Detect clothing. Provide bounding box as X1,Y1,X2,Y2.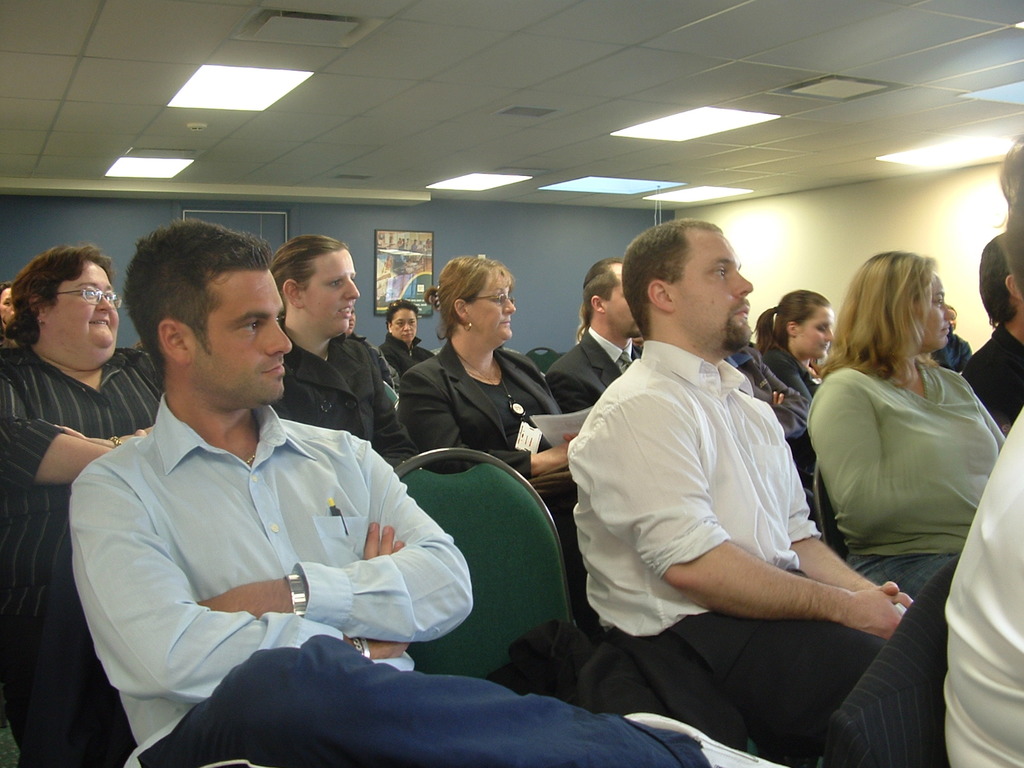
394,343,566,488.
